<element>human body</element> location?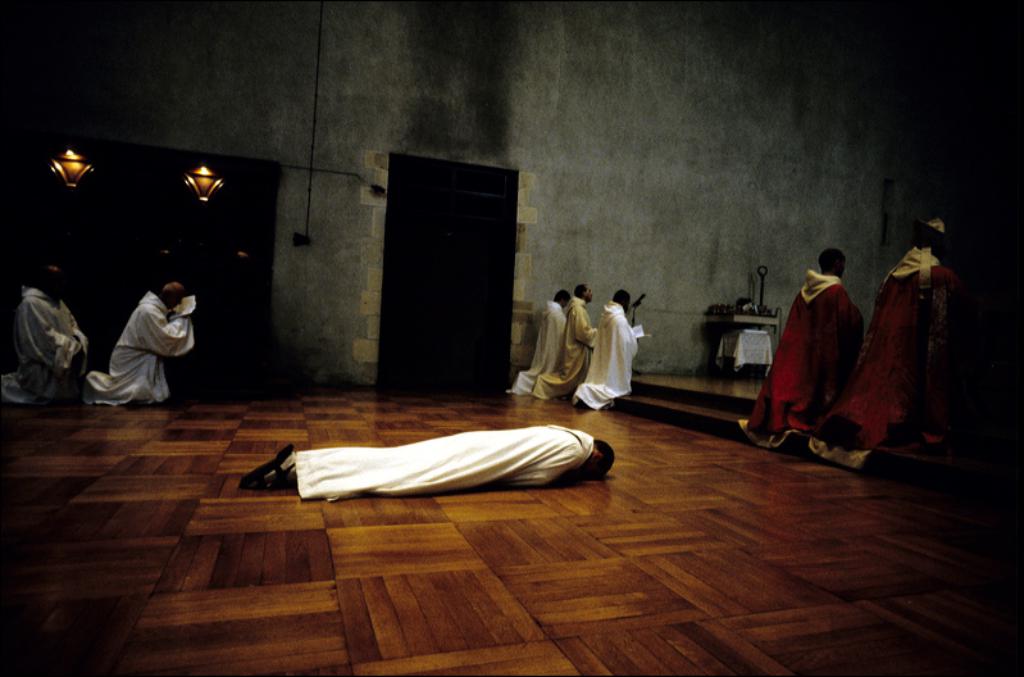
{"left": 741, "top": 278, "right": 864, "bottom": 451}
